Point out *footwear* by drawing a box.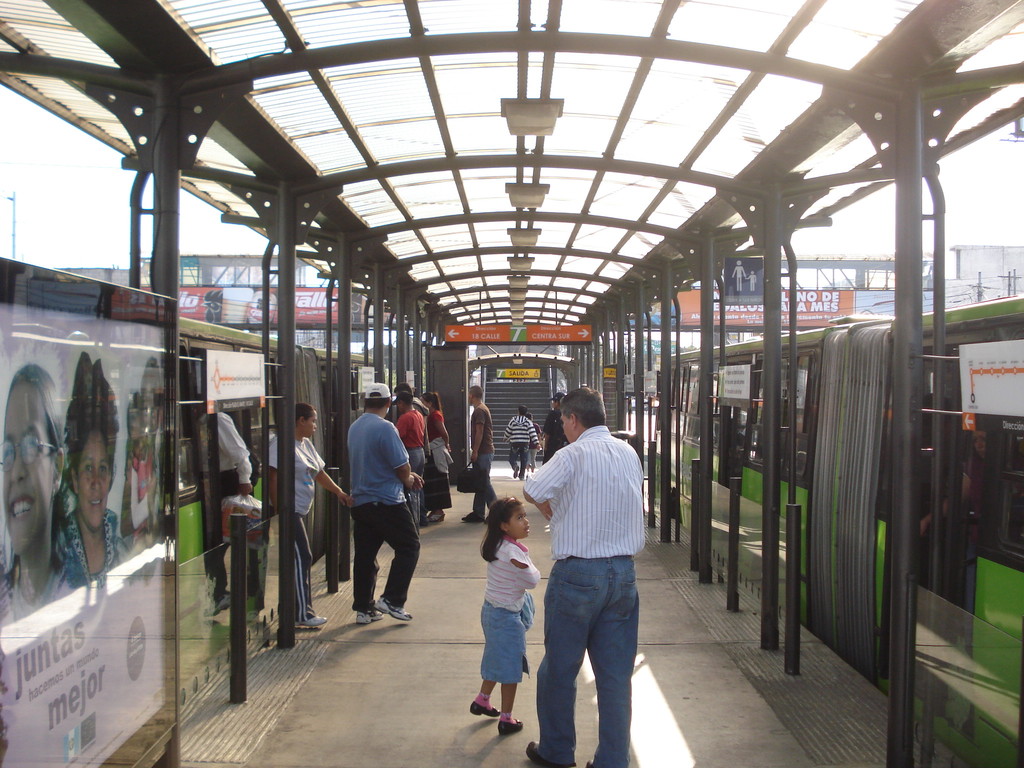
bbox=[356, 609, 381, 625].
